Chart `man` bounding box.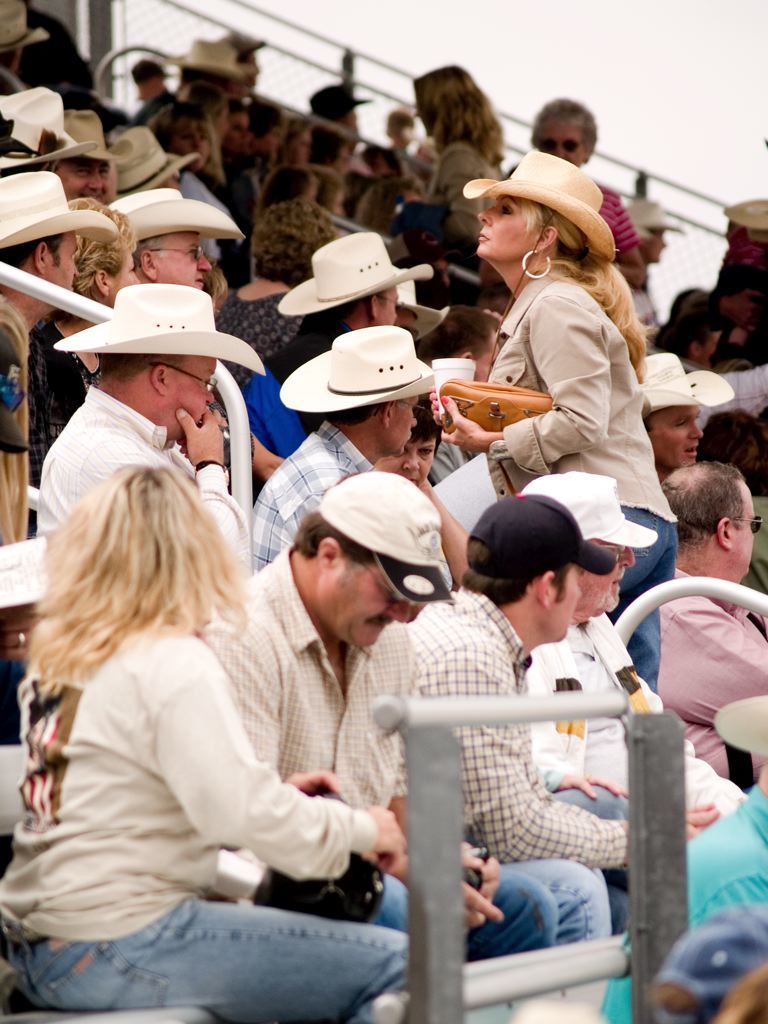
Charted: (645,465,764,786).
